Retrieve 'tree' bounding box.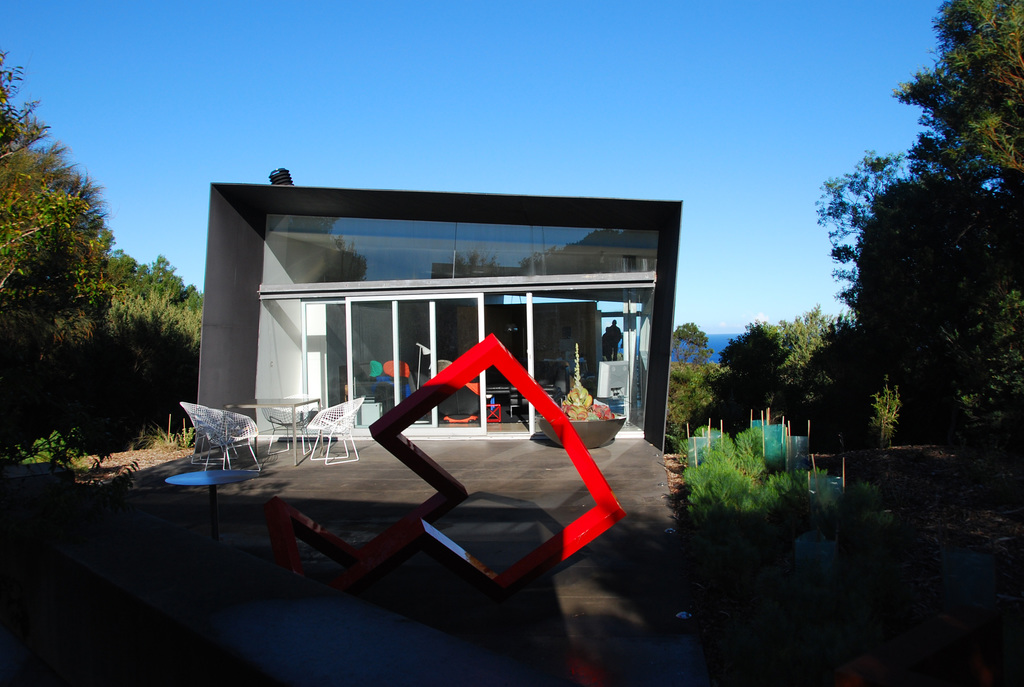
Bounding box: [808,145,1023,452].
